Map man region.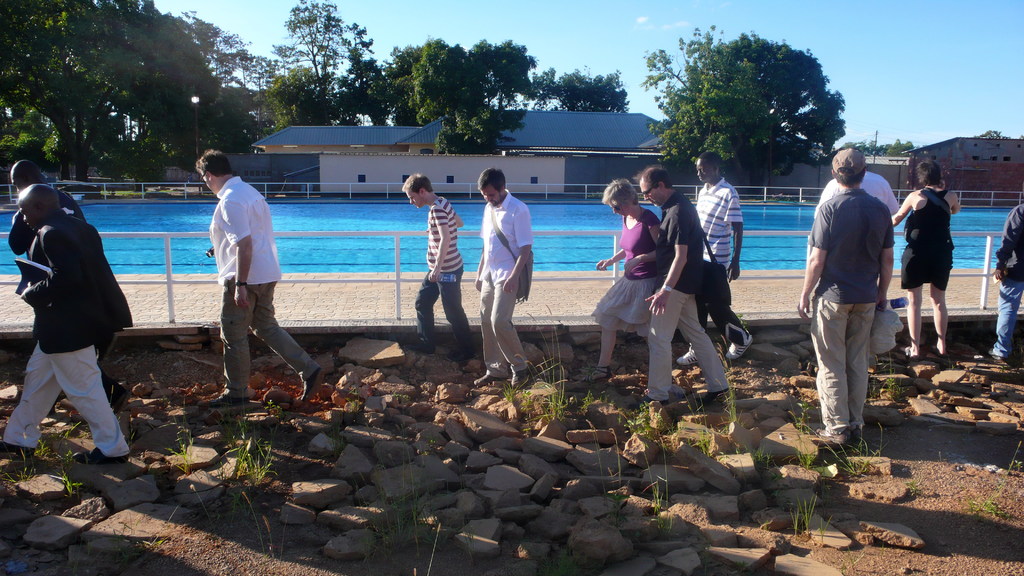
Mapped to box(473, 167, 533, 390).
